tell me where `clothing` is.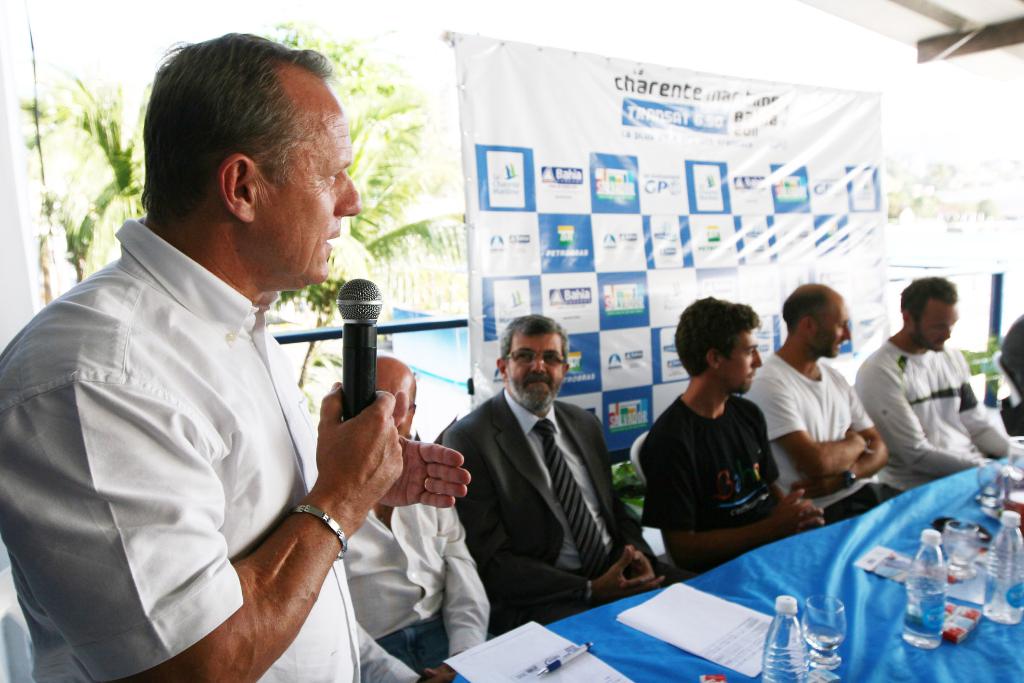
`clothing` is at detection(855, 336, 1014, 492).
